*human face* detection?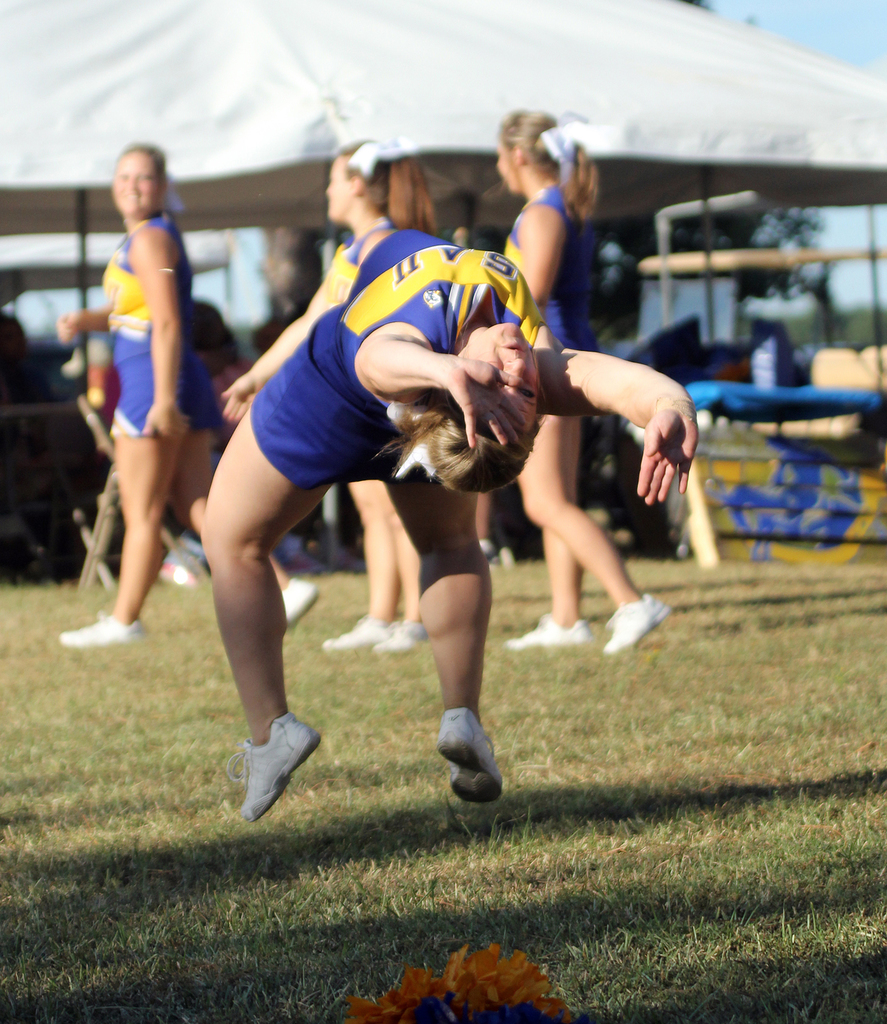
<box>495,148,514,190</box>
